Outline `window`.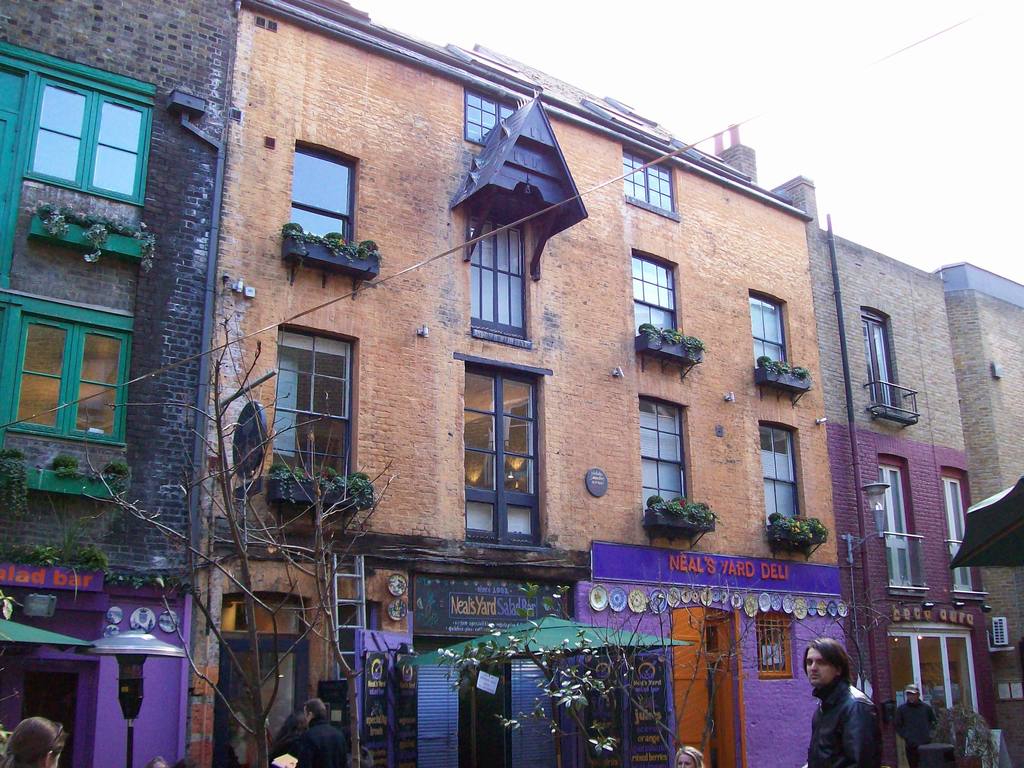
Outline: select_region(748, 292, 785, 383).
